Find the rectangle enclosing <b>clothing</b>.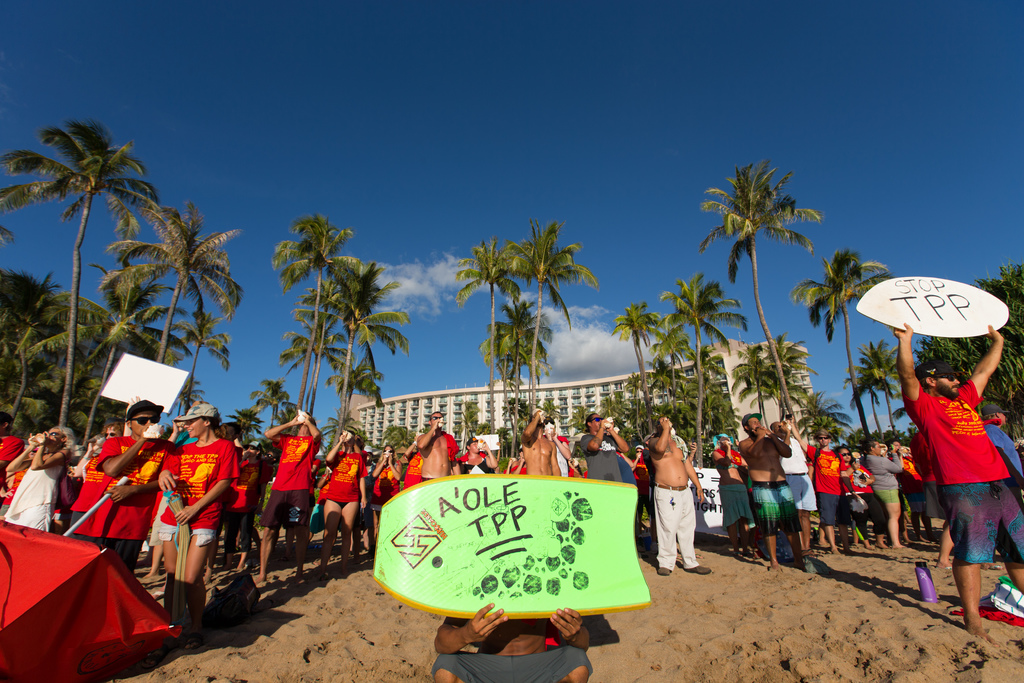
locate(156, 444, 232, 525).
